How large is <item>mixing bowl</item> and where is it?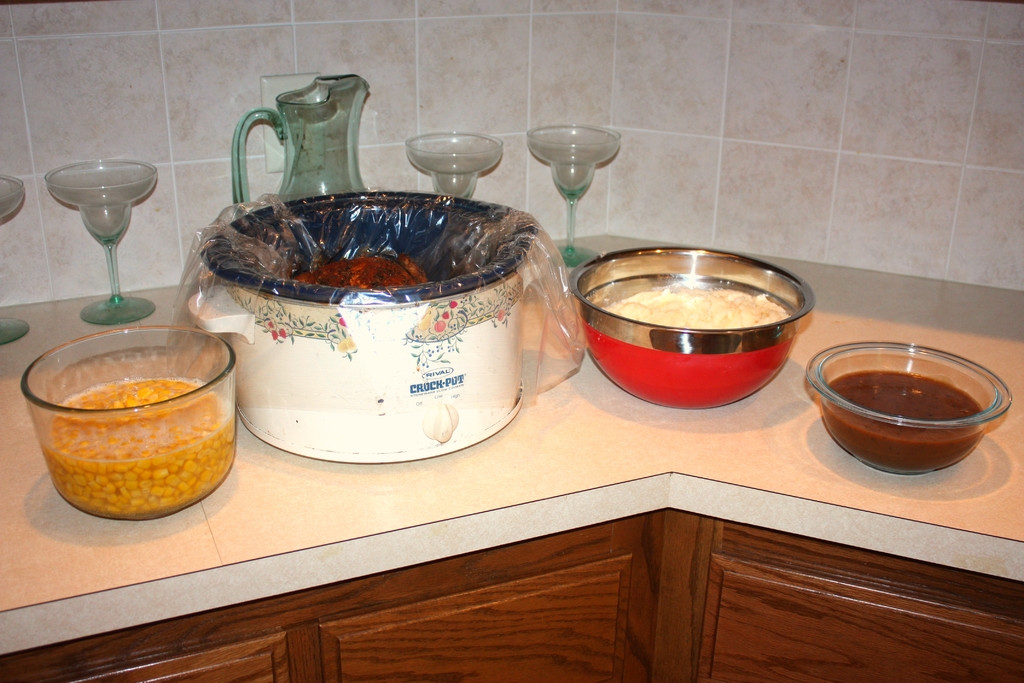
Bounding box: box=[565, 247, 813, 409].
